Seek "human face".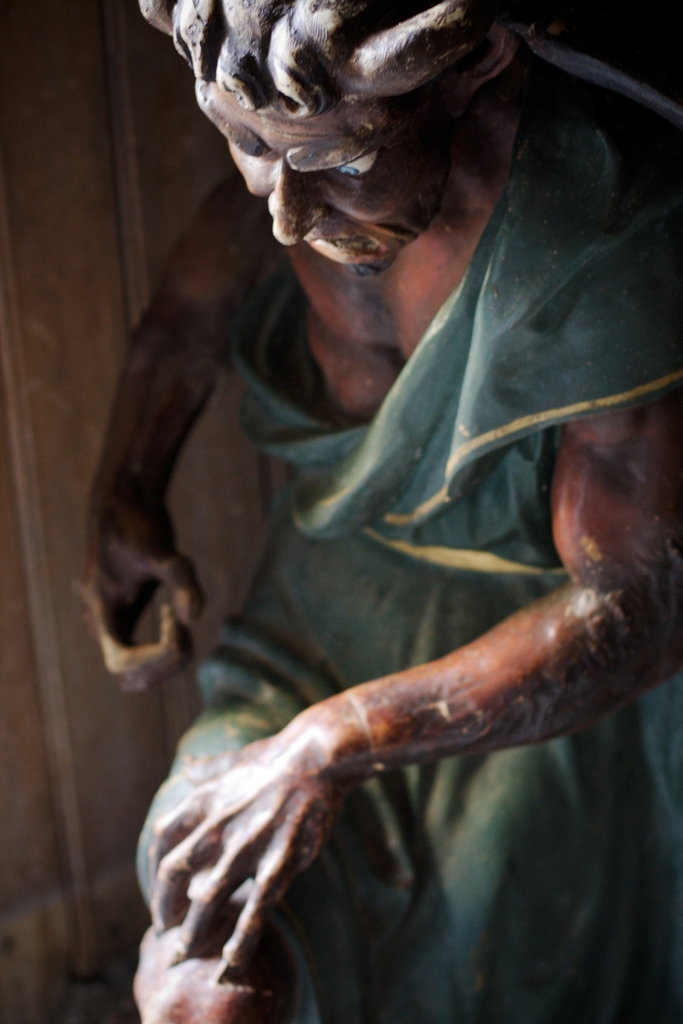
[x1=197, y1=77, x2=421, y2=273].
